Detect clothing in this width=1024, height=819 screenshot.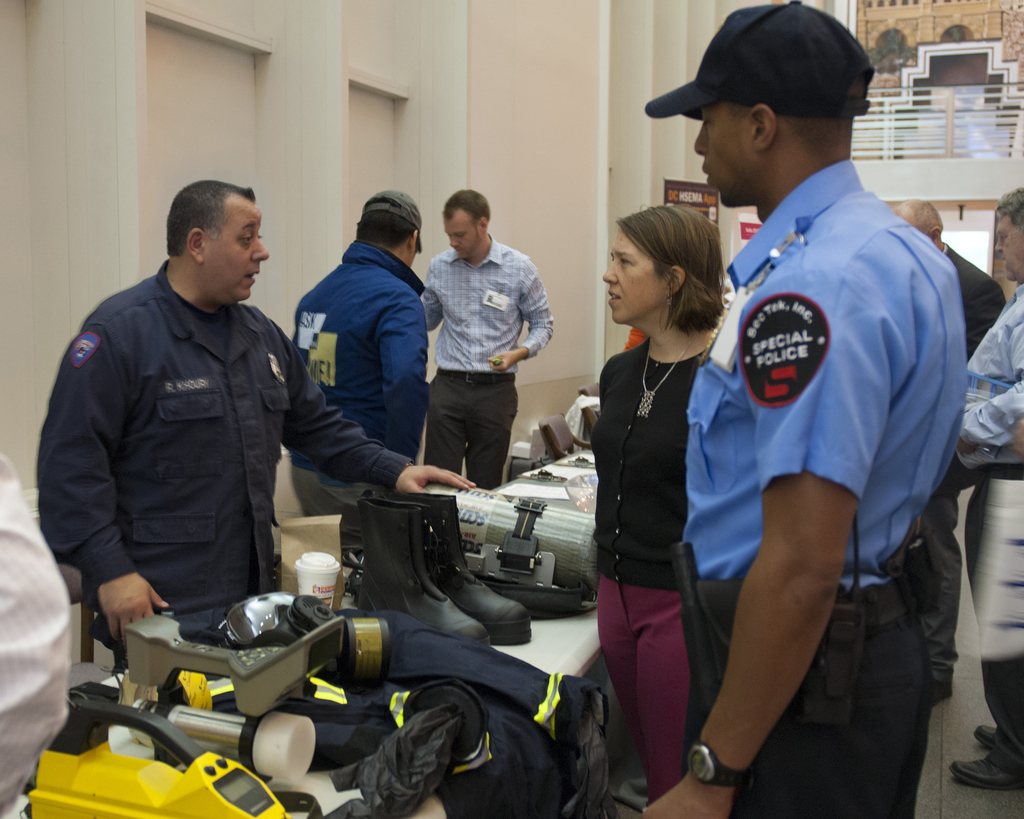
Detection: [287,232,433,517].
